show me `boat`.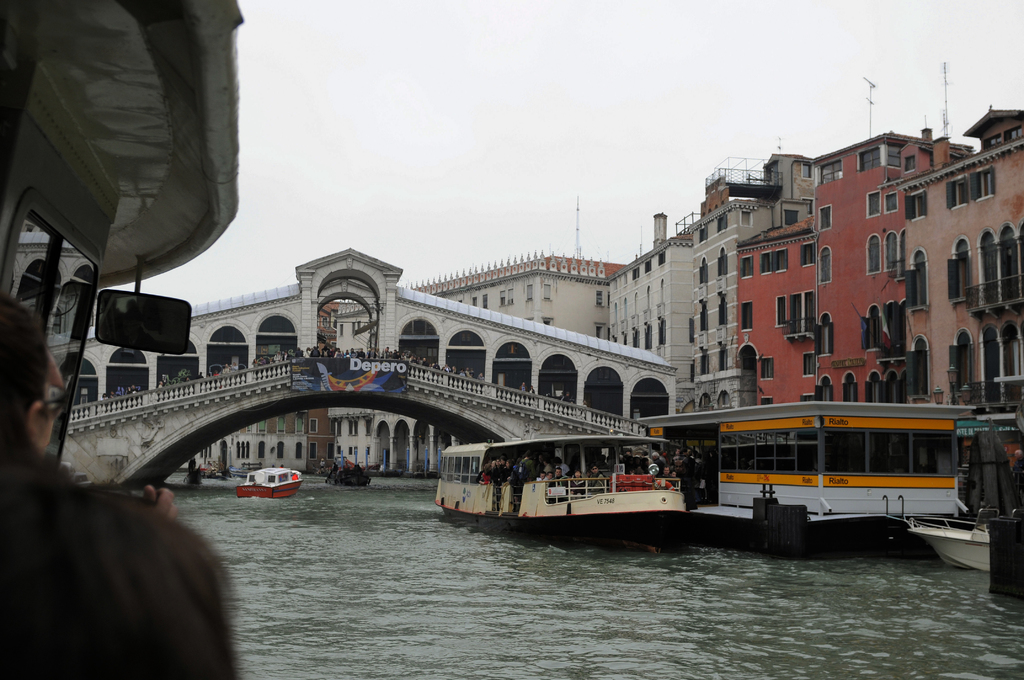
`boat` is here: select_region(431, 423, 765, 536).
